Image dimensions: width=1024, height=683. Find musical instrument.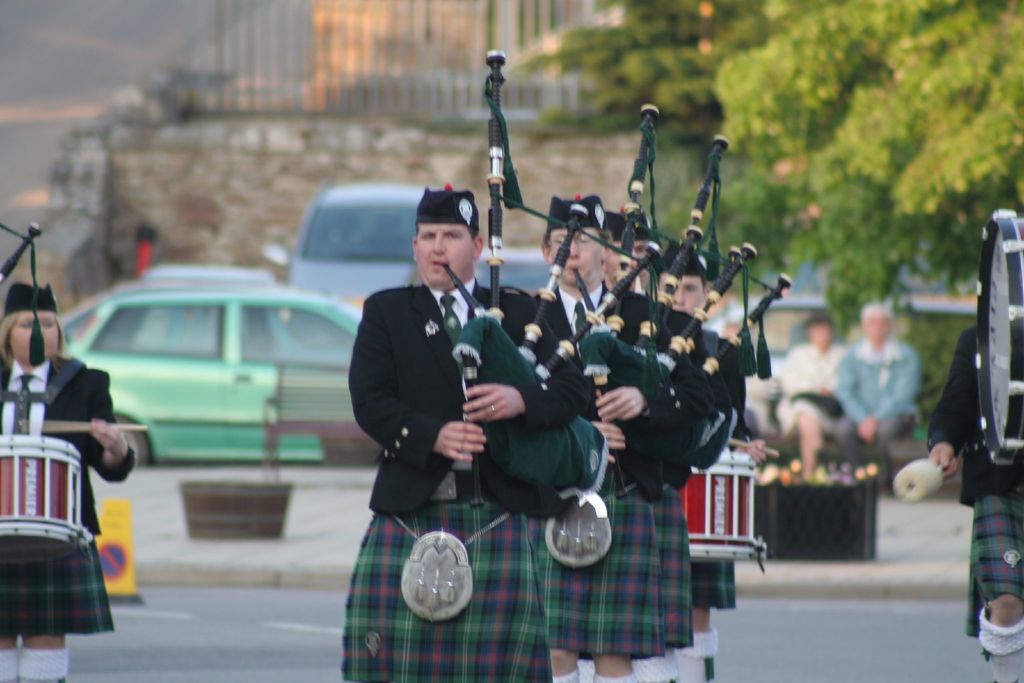
bbox=[972, 202, 1023, 472].
